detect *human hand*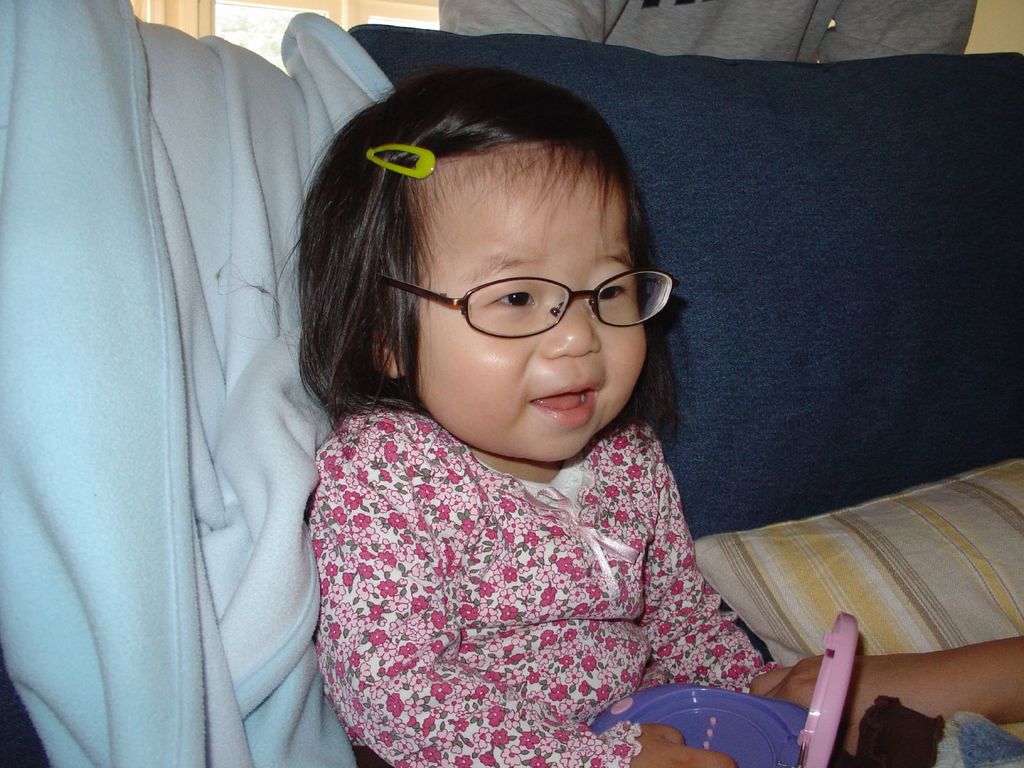
[left=744, top=645, right=949, bottom=758]
